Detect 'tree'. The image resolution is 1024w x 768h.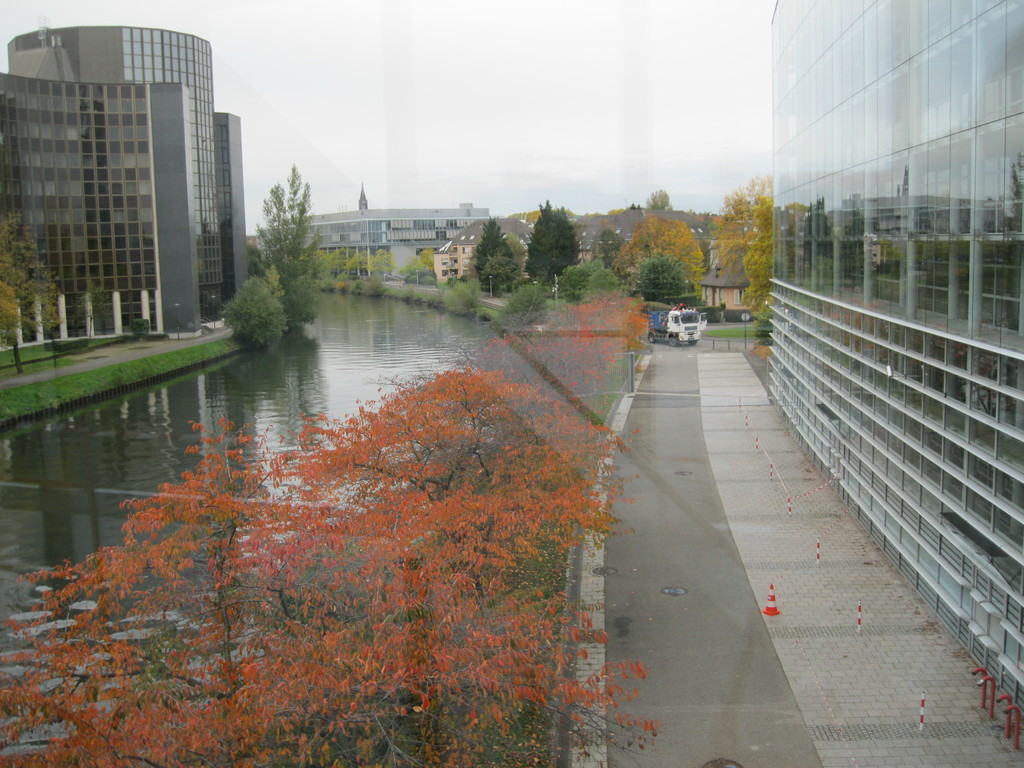
(x1=0, y1=209, x2=67, y2=371).
